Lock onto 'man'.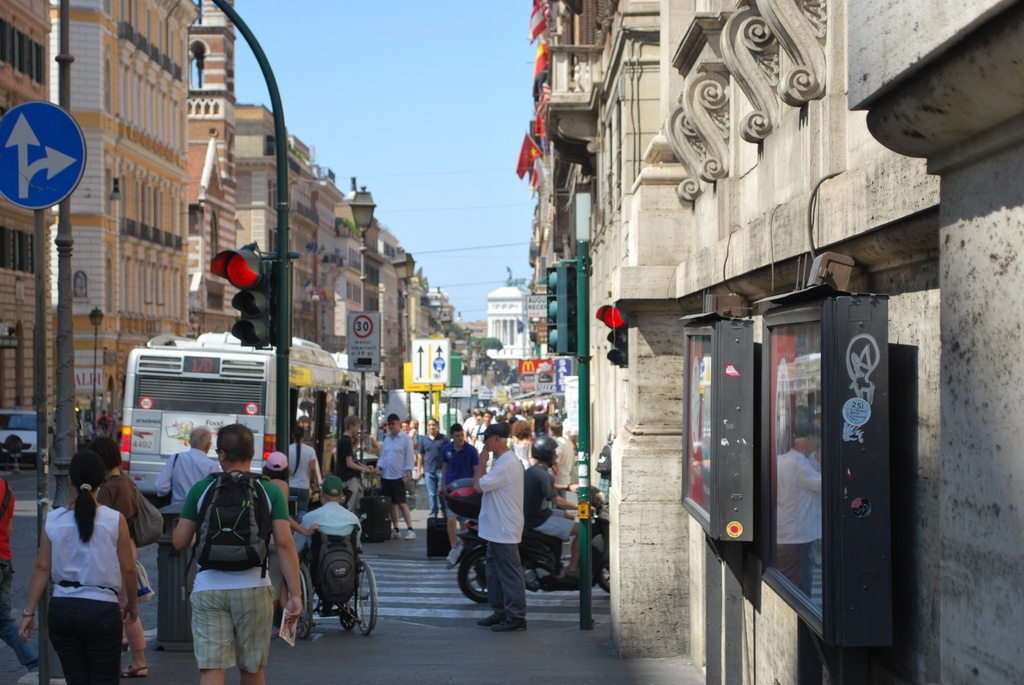
Locked: (473, 424, 528, 634).
